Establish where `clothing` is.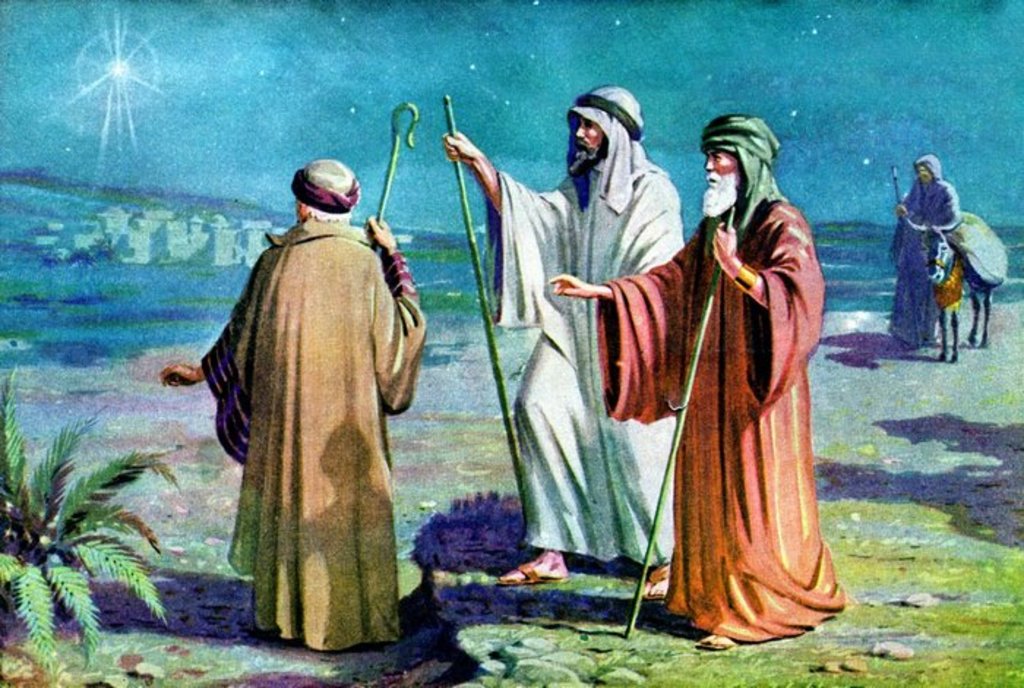
Established at [202,223,429,653].
